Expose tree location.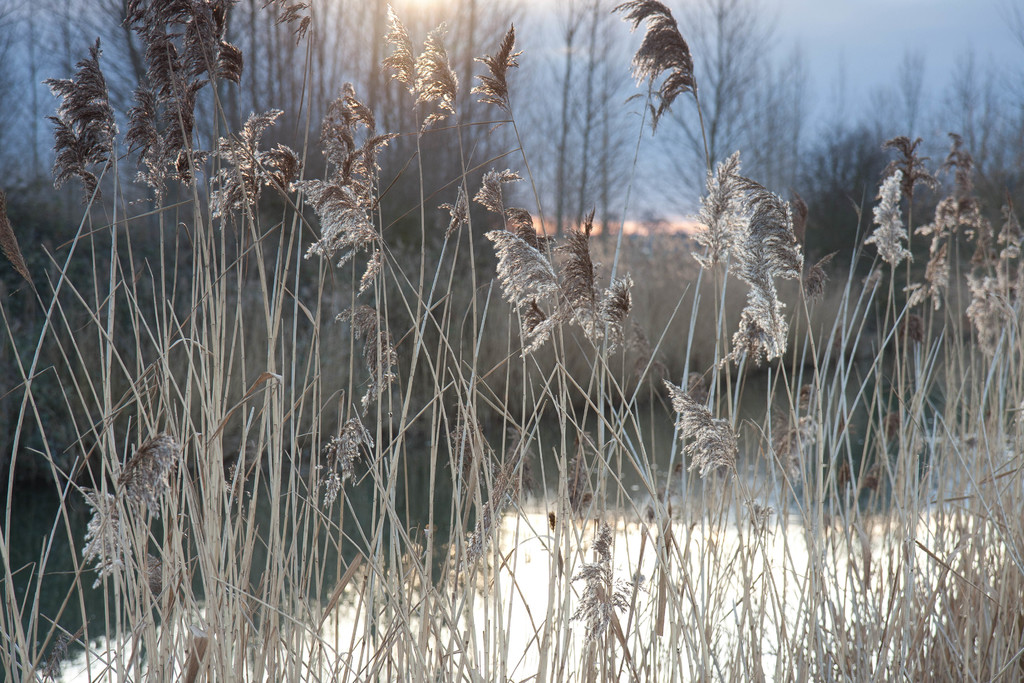
Exposed at BBox(47, 0, 105, 160).
